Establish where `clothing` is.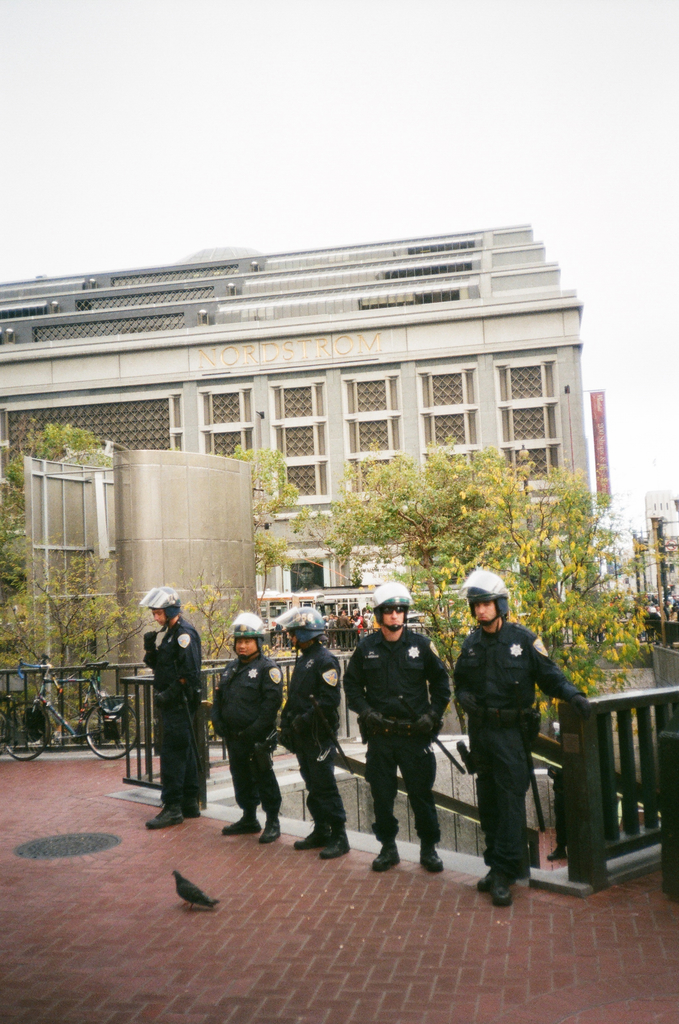
Established at (x1=455, y1=613, x2=583, y2=872).
